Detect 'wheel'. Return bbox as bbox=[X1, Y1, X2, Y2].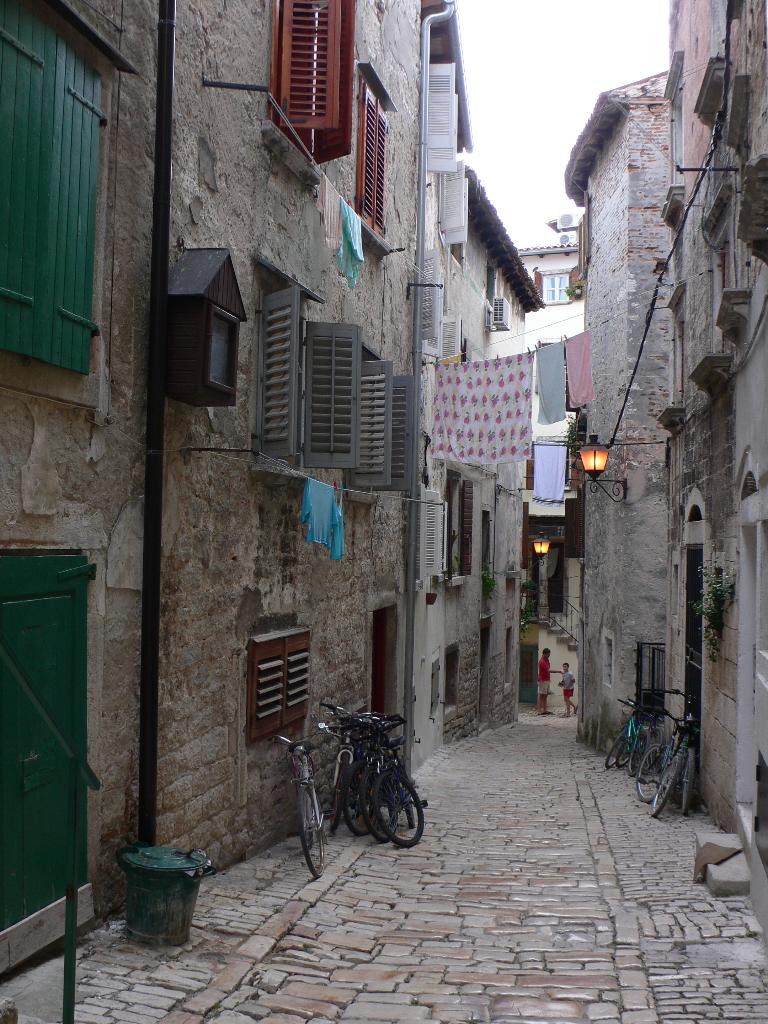
bbox=[634, 745, 664, 808].
